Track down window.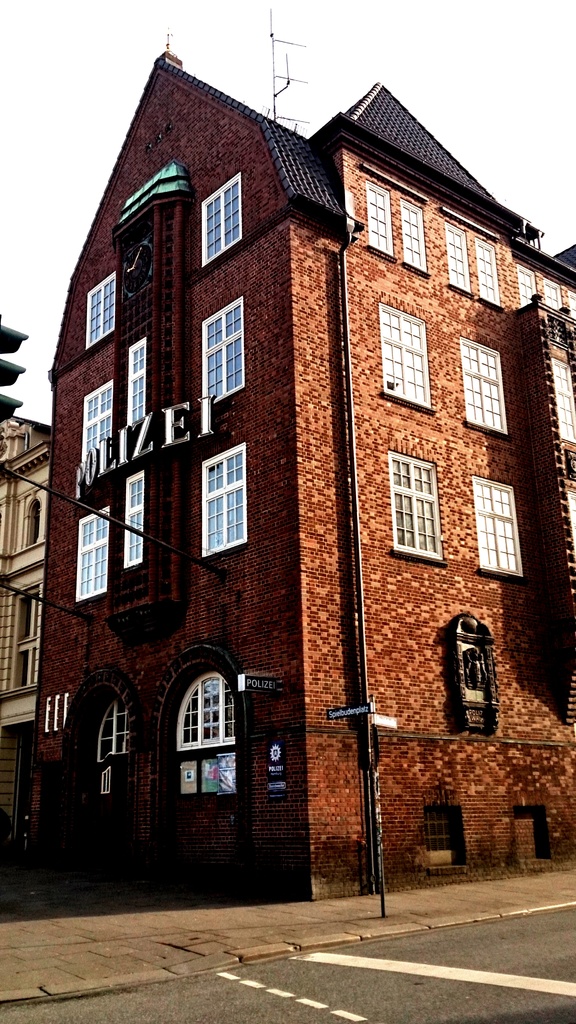
Tracked to <bbox>97, 702, 131, 772</bbox>.
